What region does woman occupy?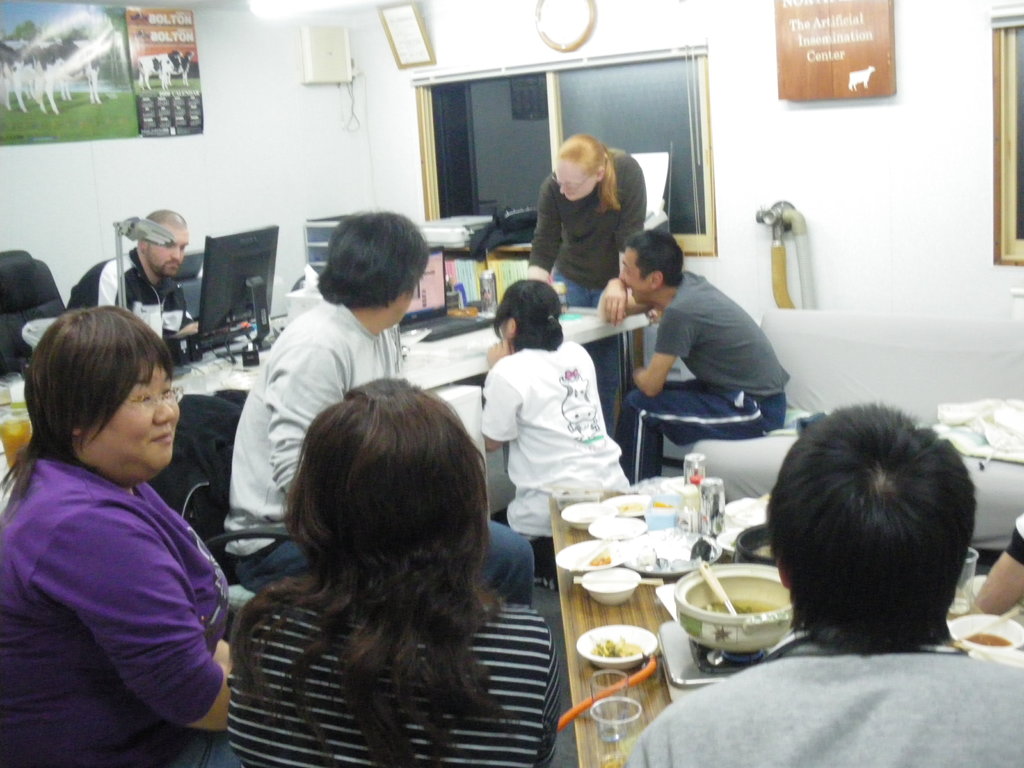
478 275 625 559.
